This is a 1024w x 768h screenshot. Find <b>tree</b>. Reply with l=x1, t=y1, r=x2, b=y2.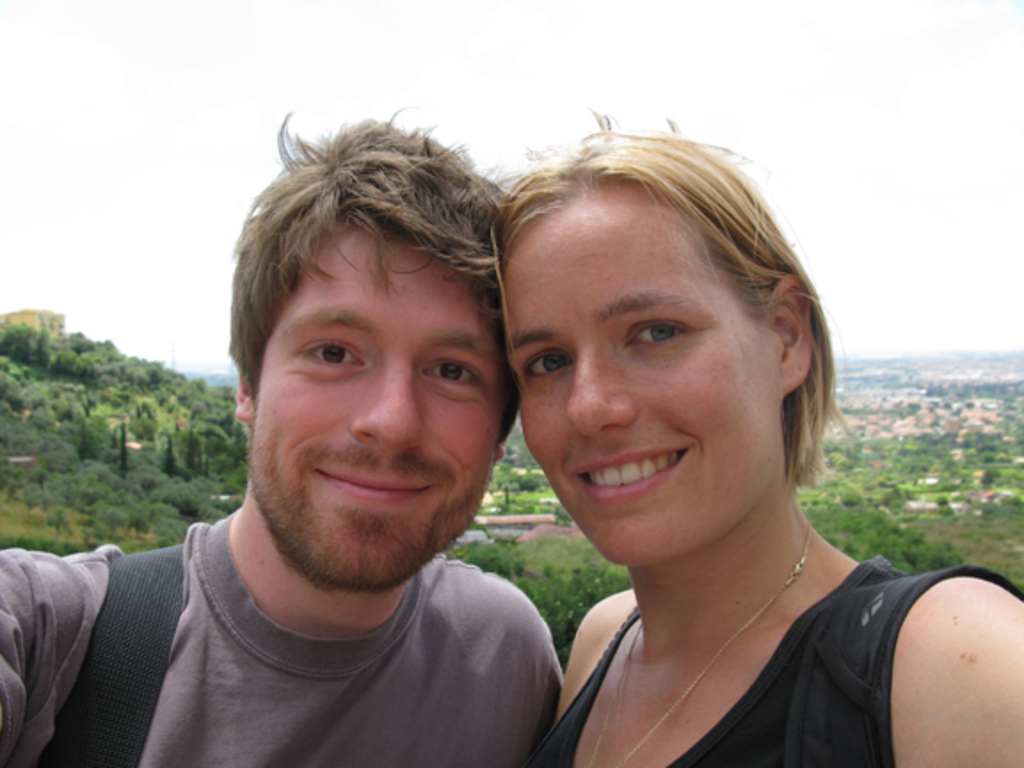
l=76, t=416, r=100, b=462.
